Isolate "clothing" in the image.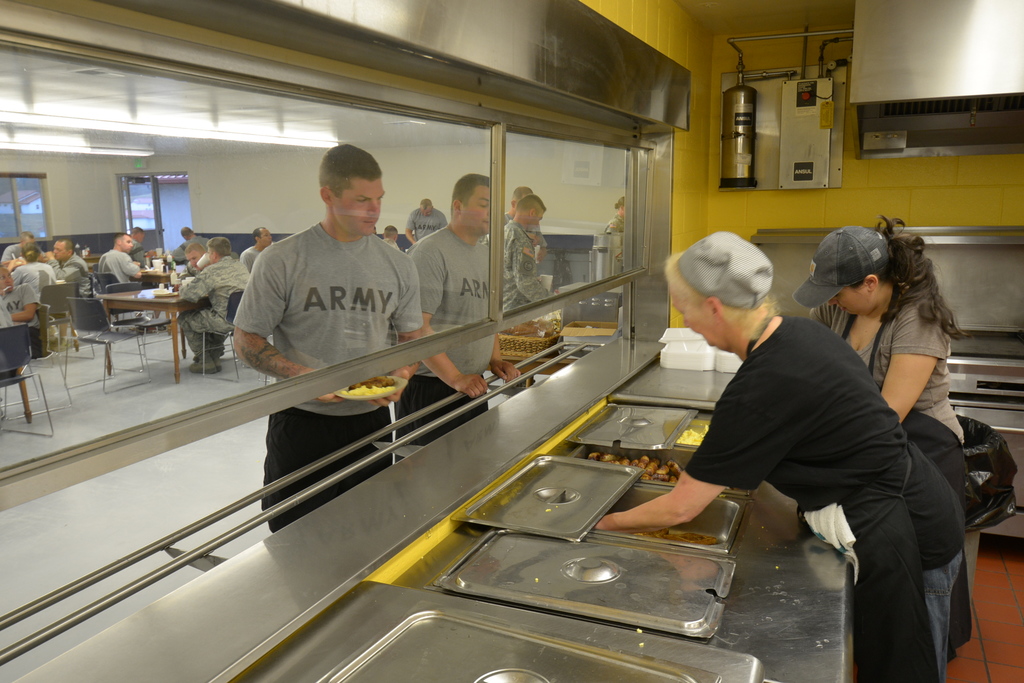
Isolated region: [left=177, top=260, right=254, bottom=358].
